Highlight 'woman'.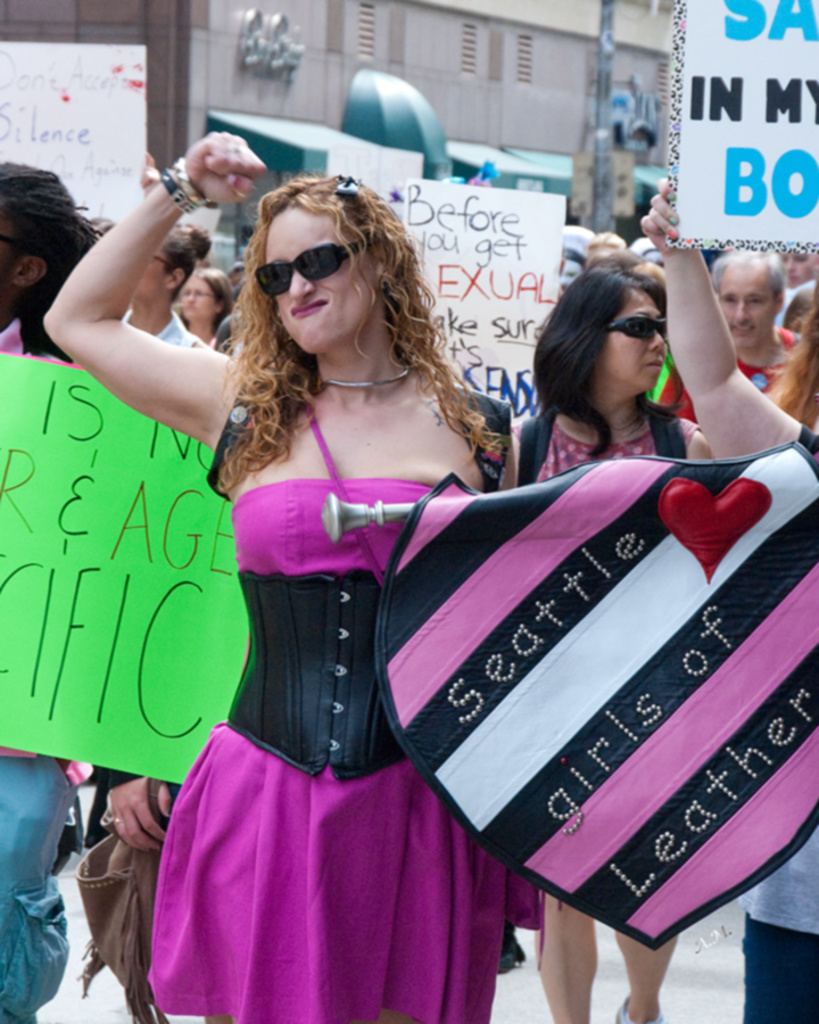
Highlighted region: {"x1": 168, "y1": 258, "x2": 235, "y2": 355}.
